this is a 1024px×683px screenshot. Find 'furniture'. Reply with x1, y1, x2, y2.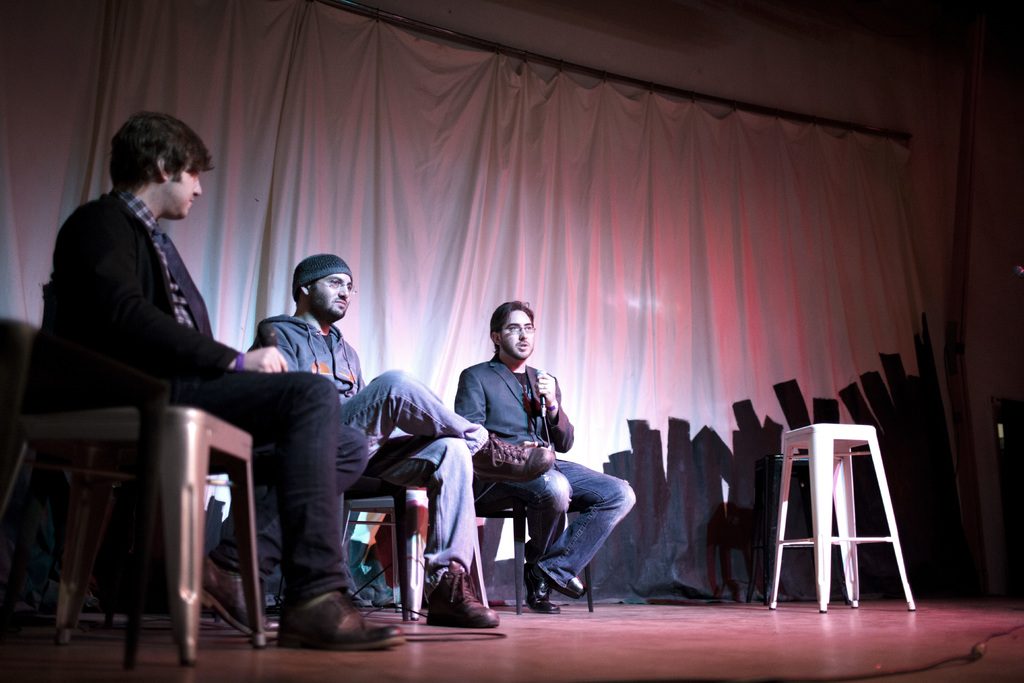
0, 406, 269, 667.
